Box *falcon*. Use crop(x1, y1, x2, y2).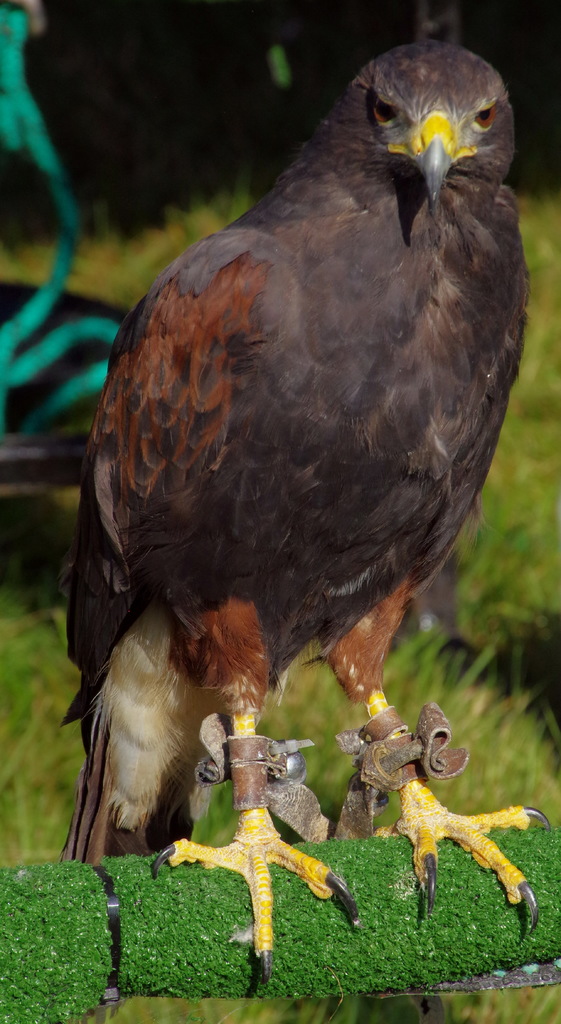
crop(60, 39, 558, 979).
